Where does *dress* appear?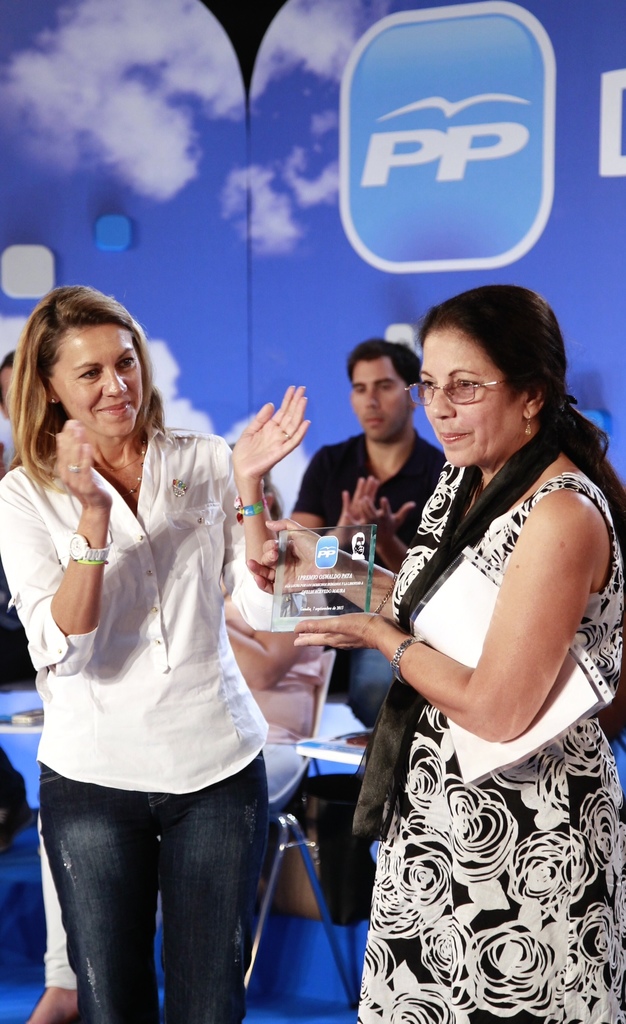
Appears at 355 463 625 1023.
